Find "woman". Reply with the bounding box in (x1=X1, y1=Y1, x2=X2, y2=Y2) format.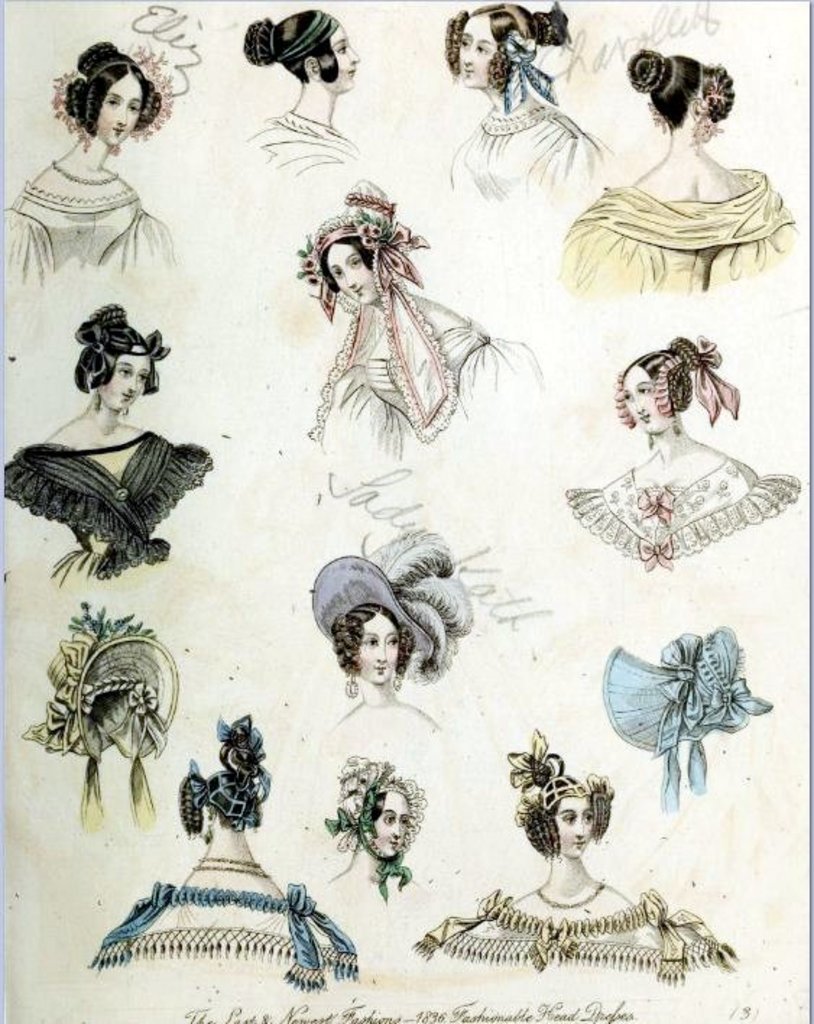
(x1=317, y1=759, x2=418, y2=894).
